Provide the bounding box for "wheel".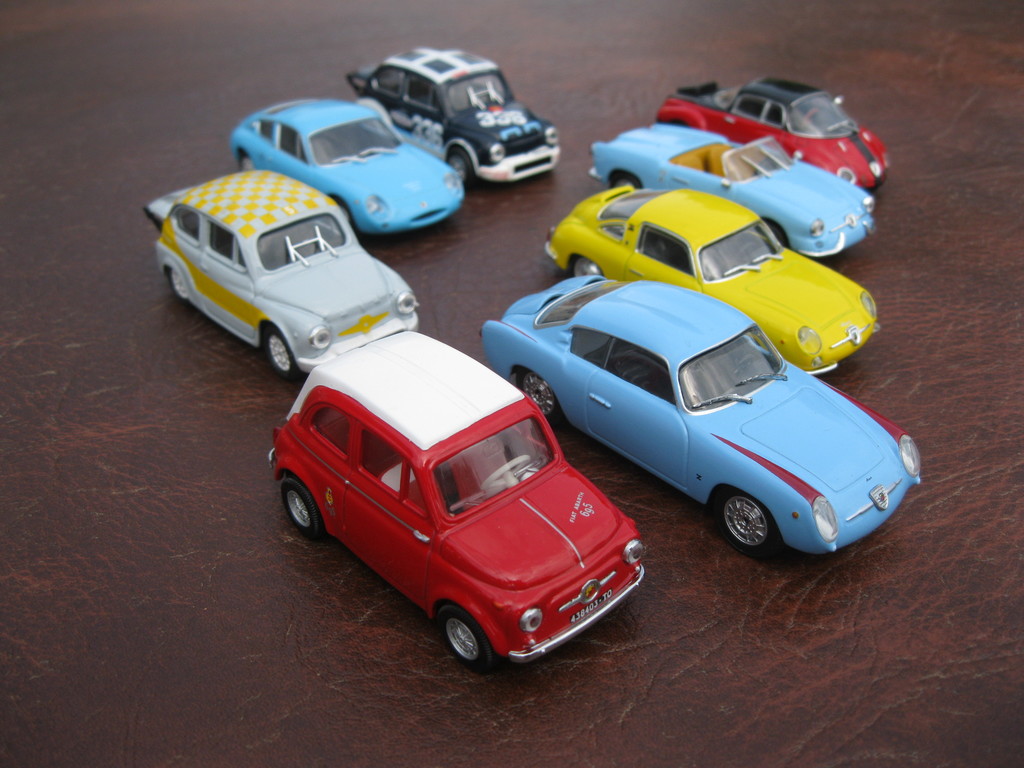
crop(166, 267, 190, 303).
